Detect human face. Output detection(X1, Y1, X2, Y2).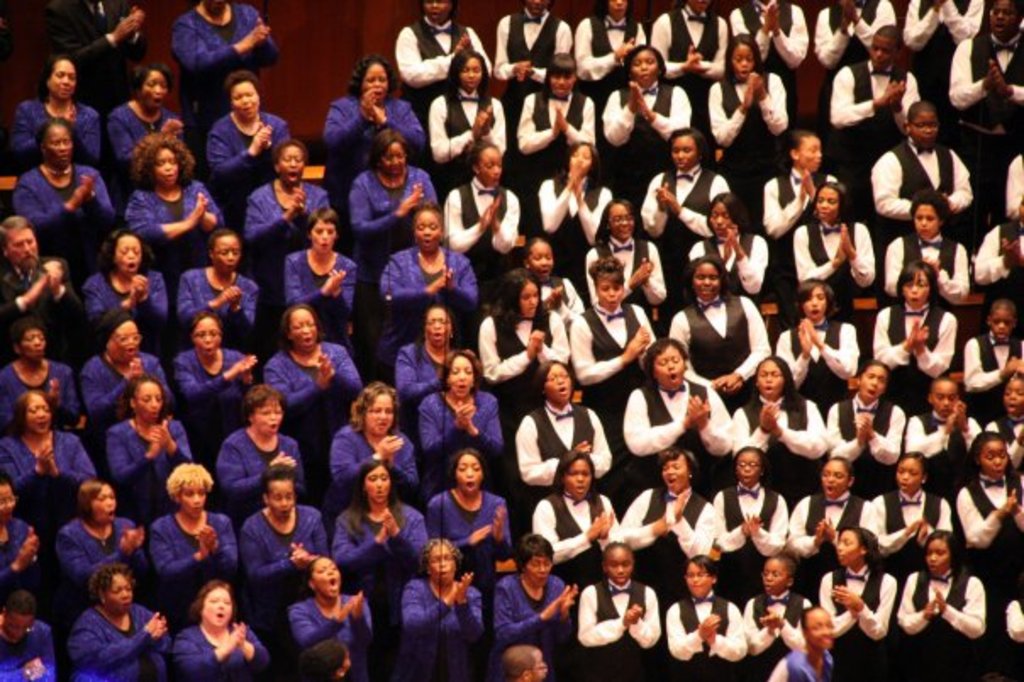
detection(210, 226, 244, 275).
